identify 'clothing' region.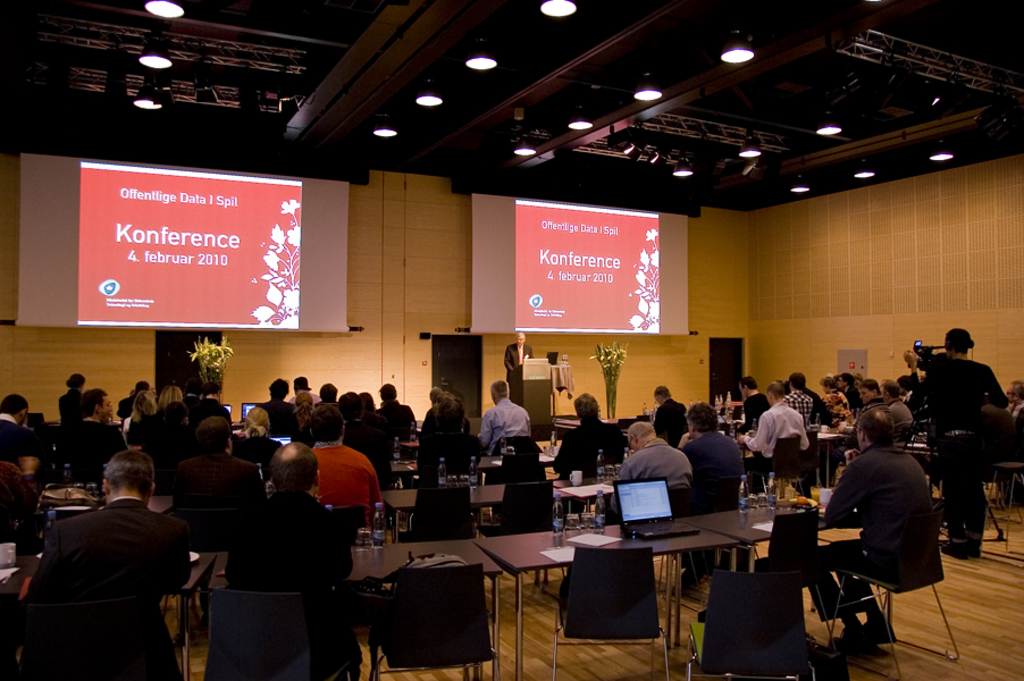
Region: <bbox>25, 466, 194, 669</bbox>.
